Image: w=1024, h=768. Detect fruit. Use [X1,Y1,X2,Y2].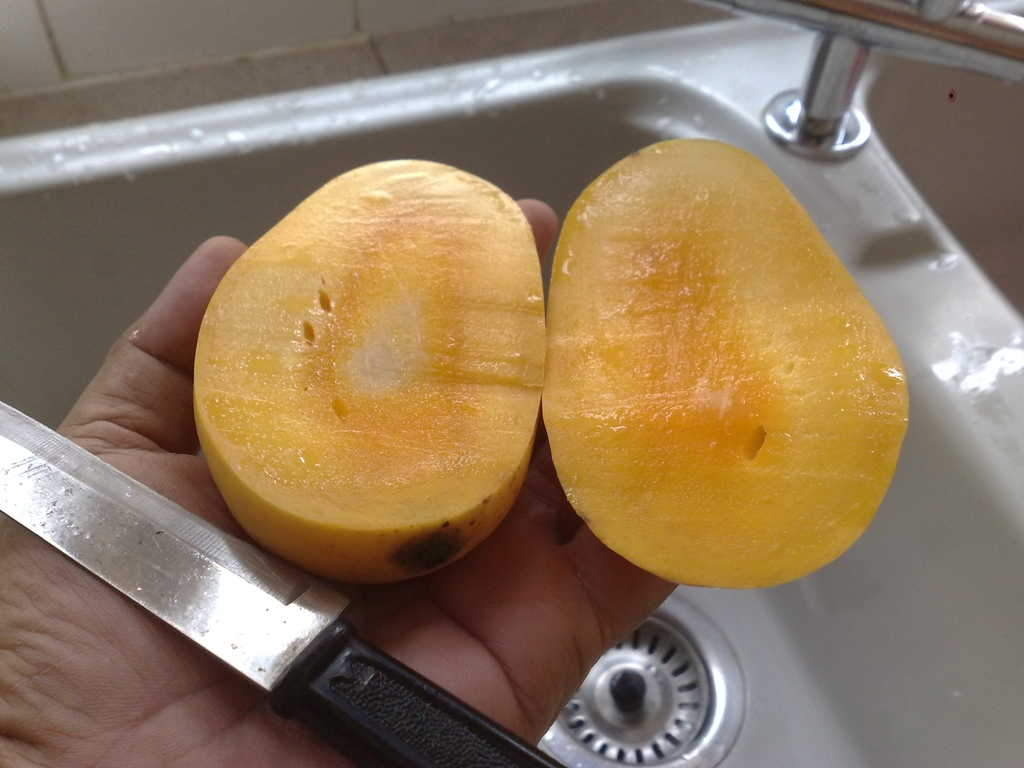
[189,146,561,582].
